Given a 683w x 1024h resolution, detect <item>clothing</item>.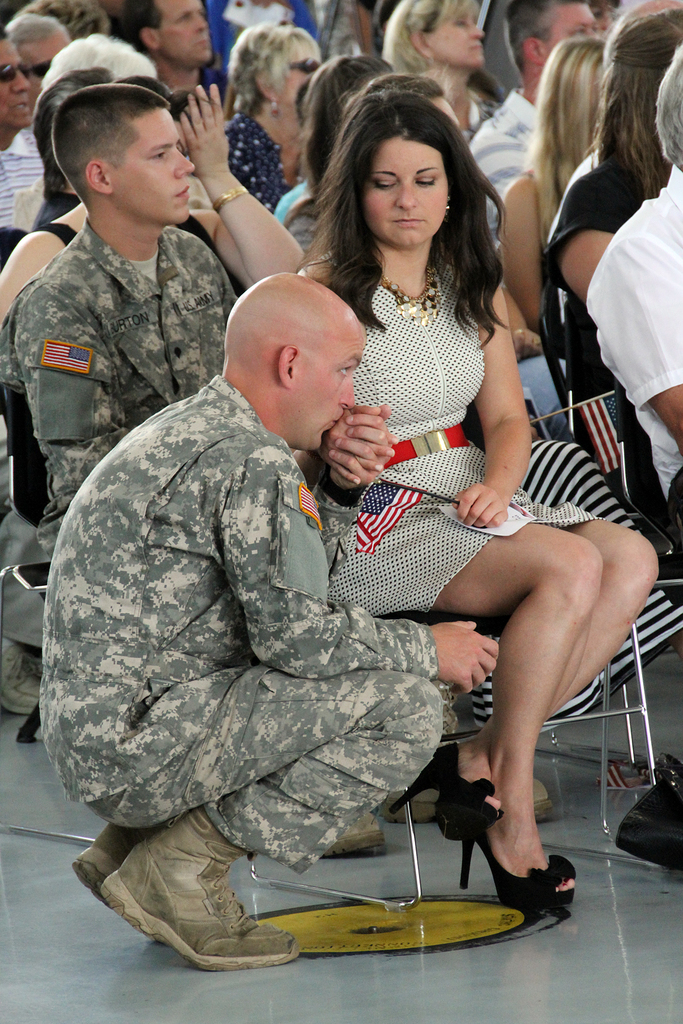
38,376,448,872.
